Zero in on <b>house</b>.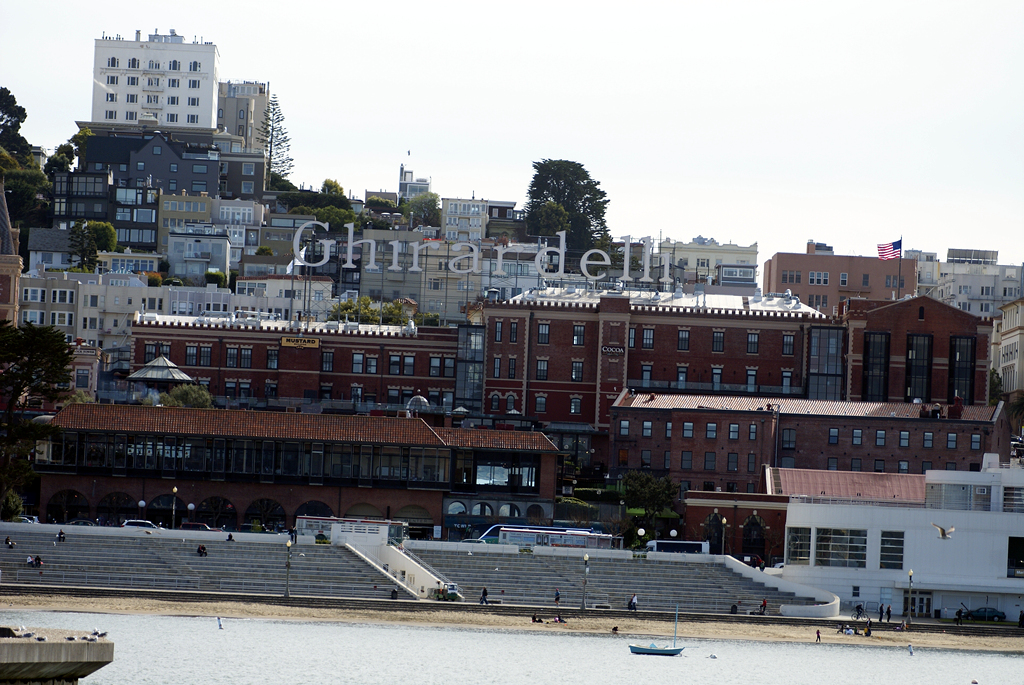
Zeroed in: region(48, 116, 268, 248).
